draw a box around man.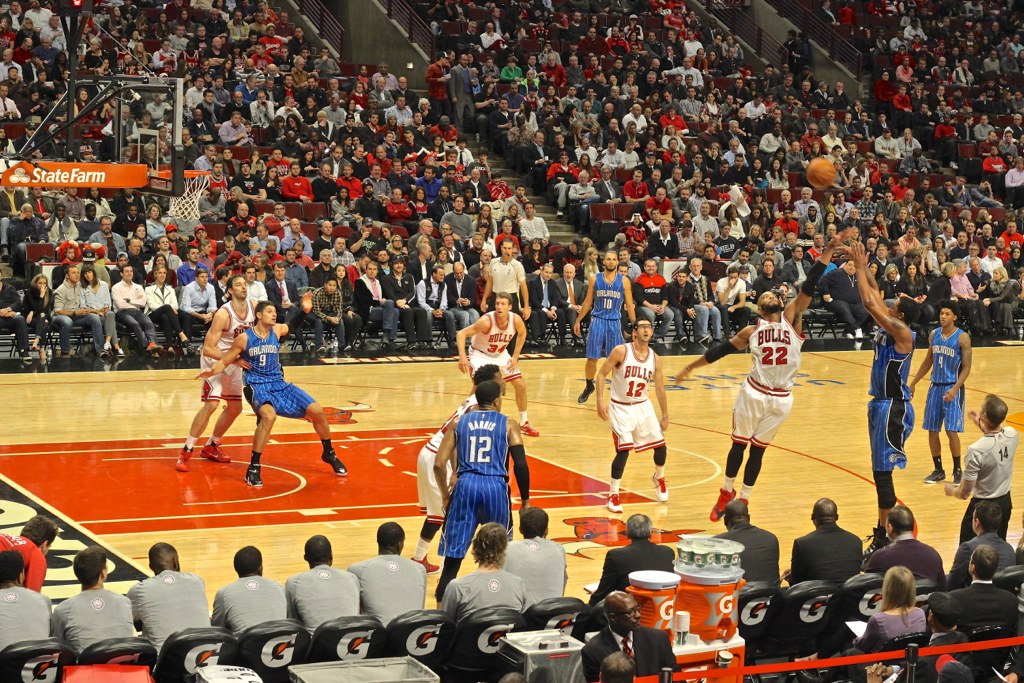
bbox=[179, 245, 218, 283].
